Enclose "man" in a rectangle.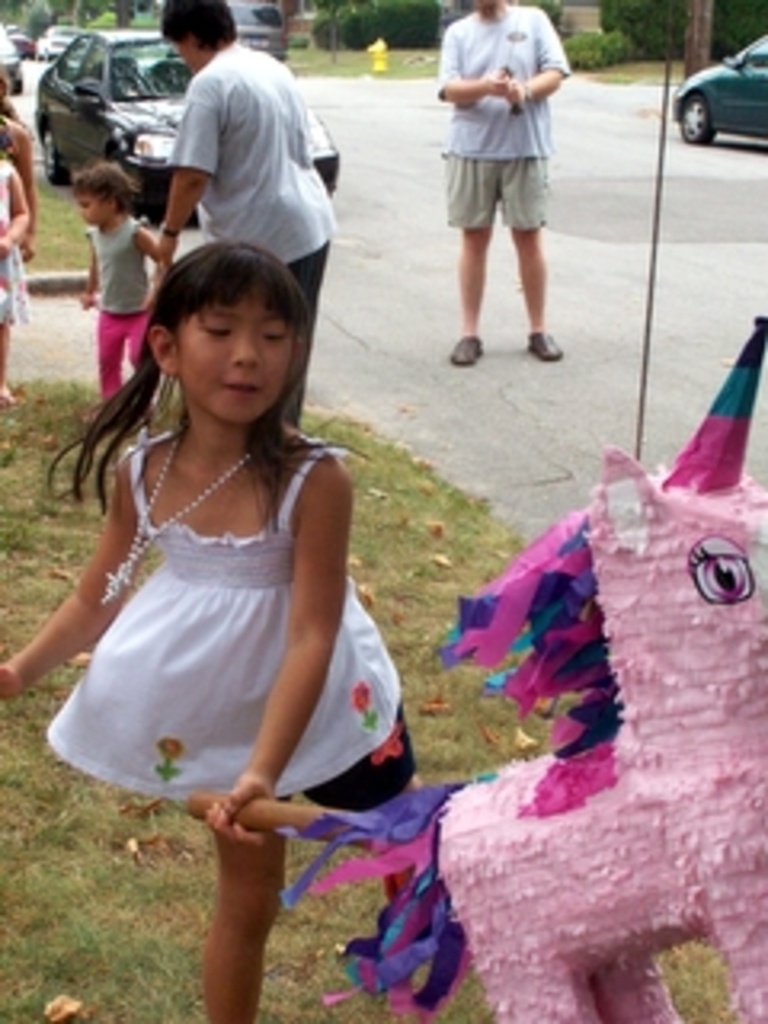
(432,0,573,374).
